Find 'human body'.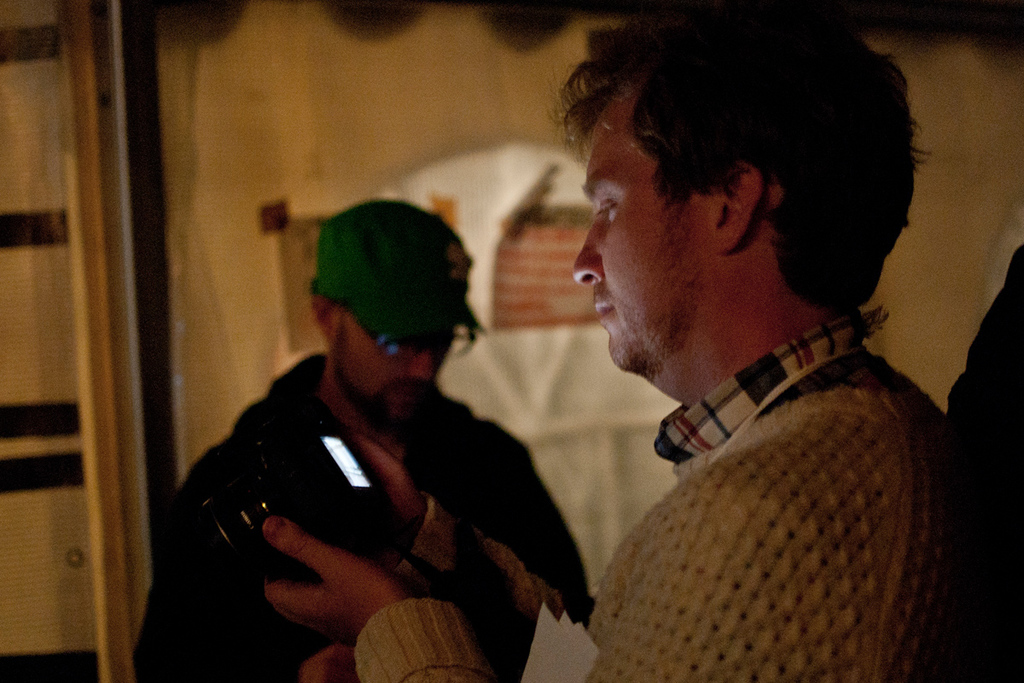
bbox=[592, 0, 986, 682].
